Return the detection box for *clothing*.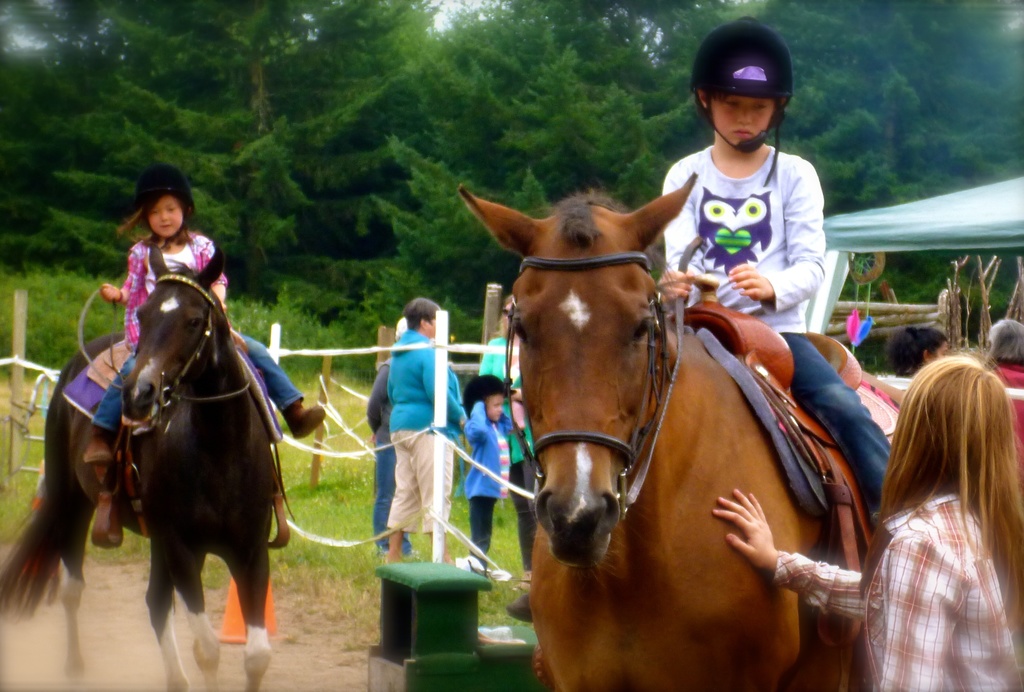
box(388, 321, 464, 539).
